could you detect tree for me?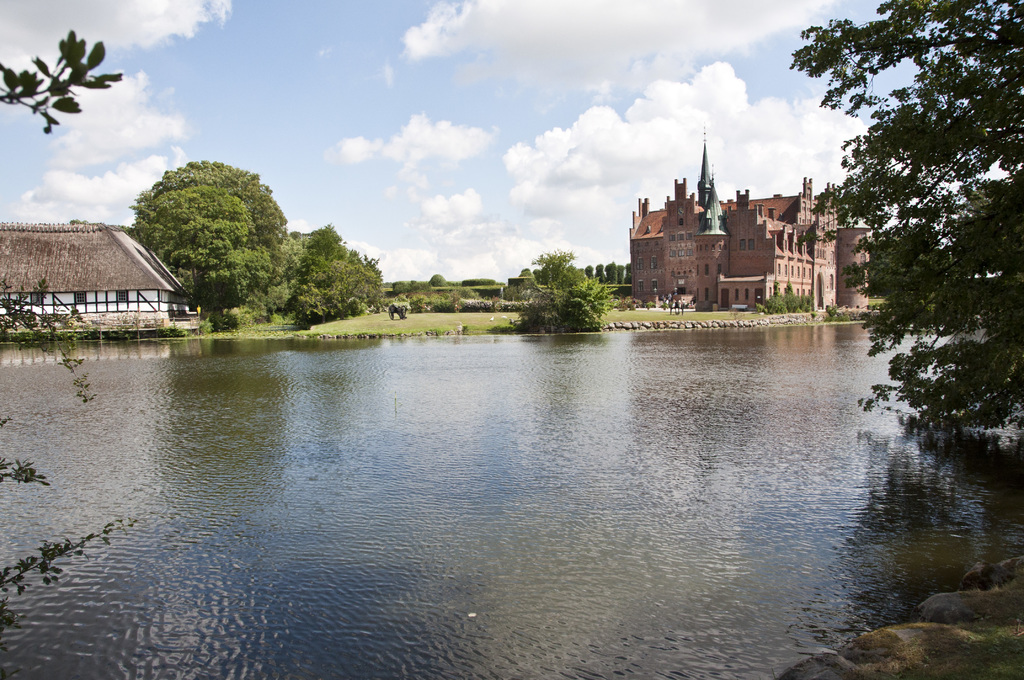
Detection result: locate(790, 0, 1023, 457).
